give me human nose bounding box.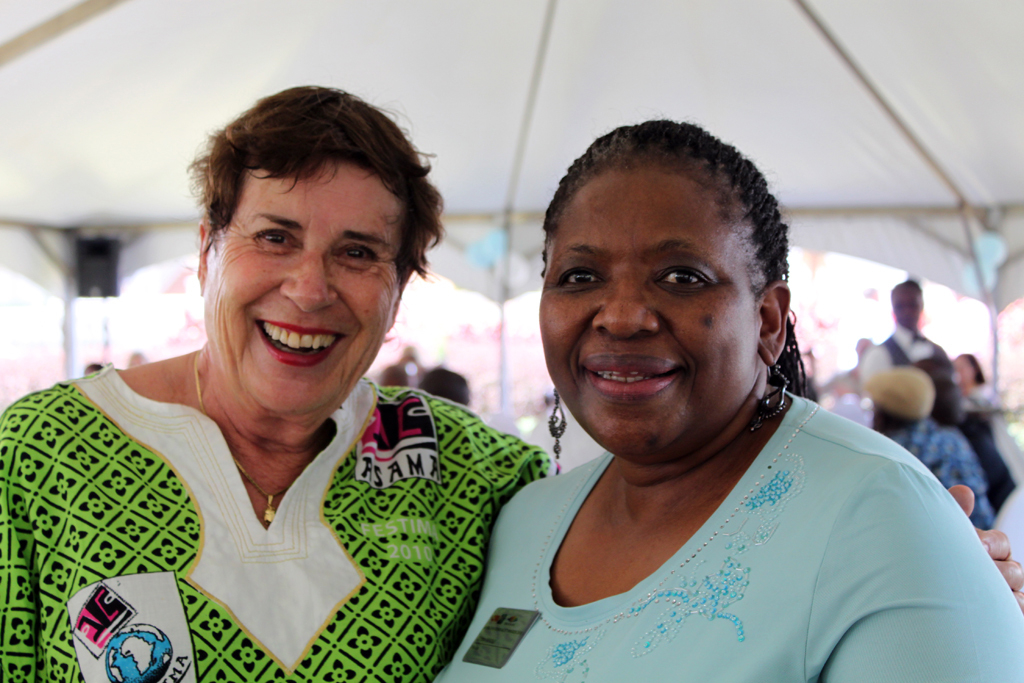
(left=593, top=272, right=658, bottom=337).
